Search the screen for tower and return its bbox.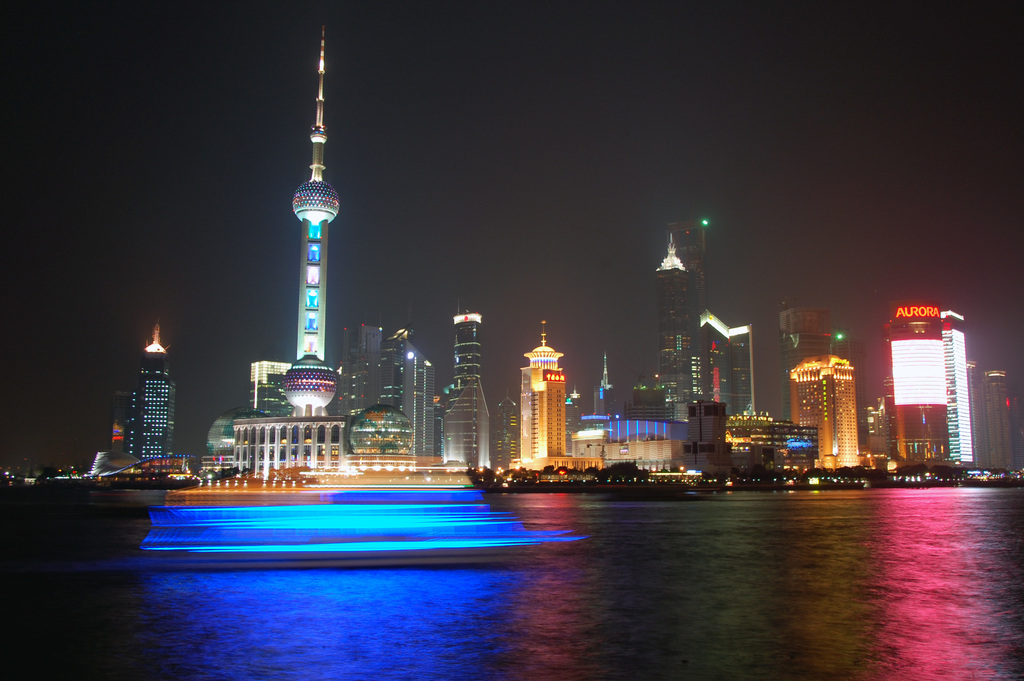
Found: {"left": 888, "top": 297, "right": 977, "bottom": 482}.
